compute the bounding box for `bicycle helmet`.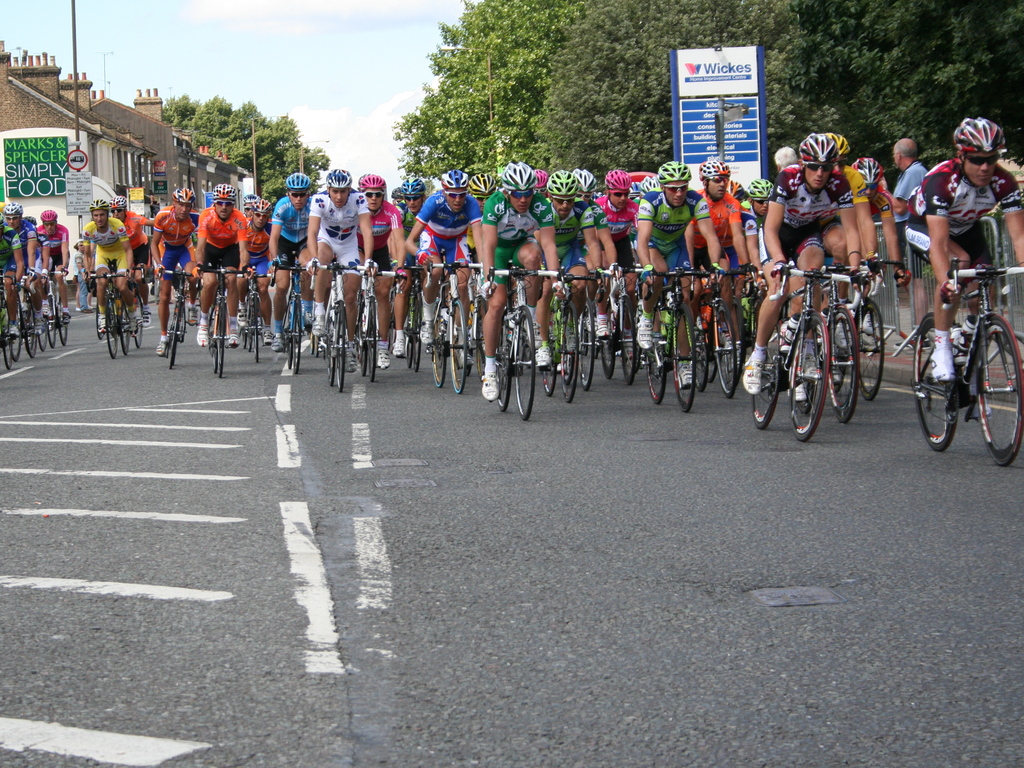
bbox=[642, 179, 659, 194].
